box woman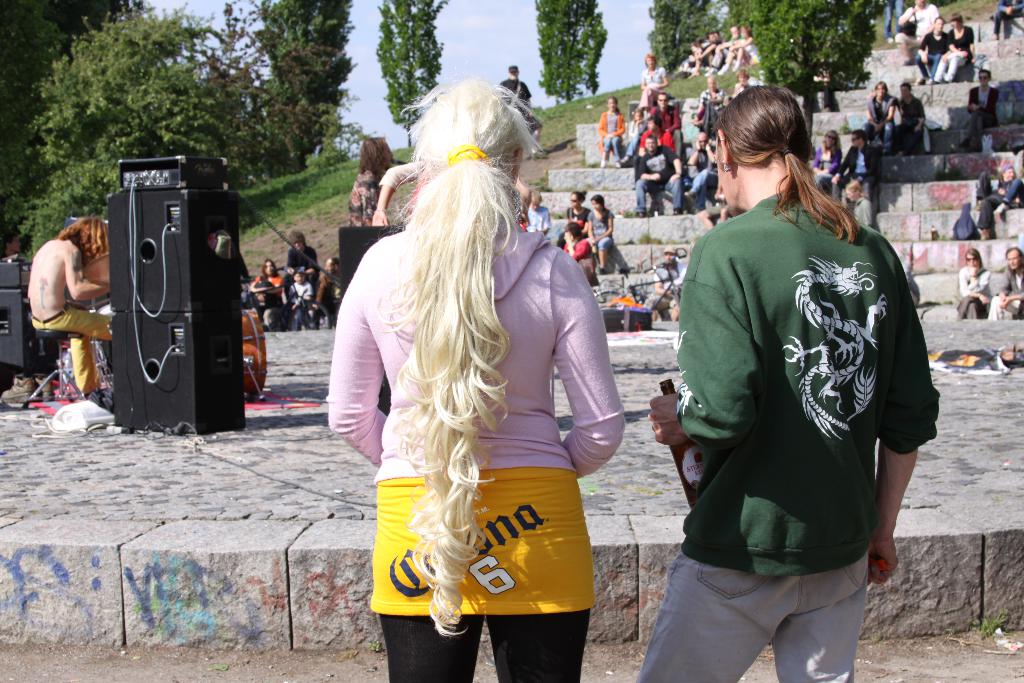
bbox(246, 256, 283, 337)
